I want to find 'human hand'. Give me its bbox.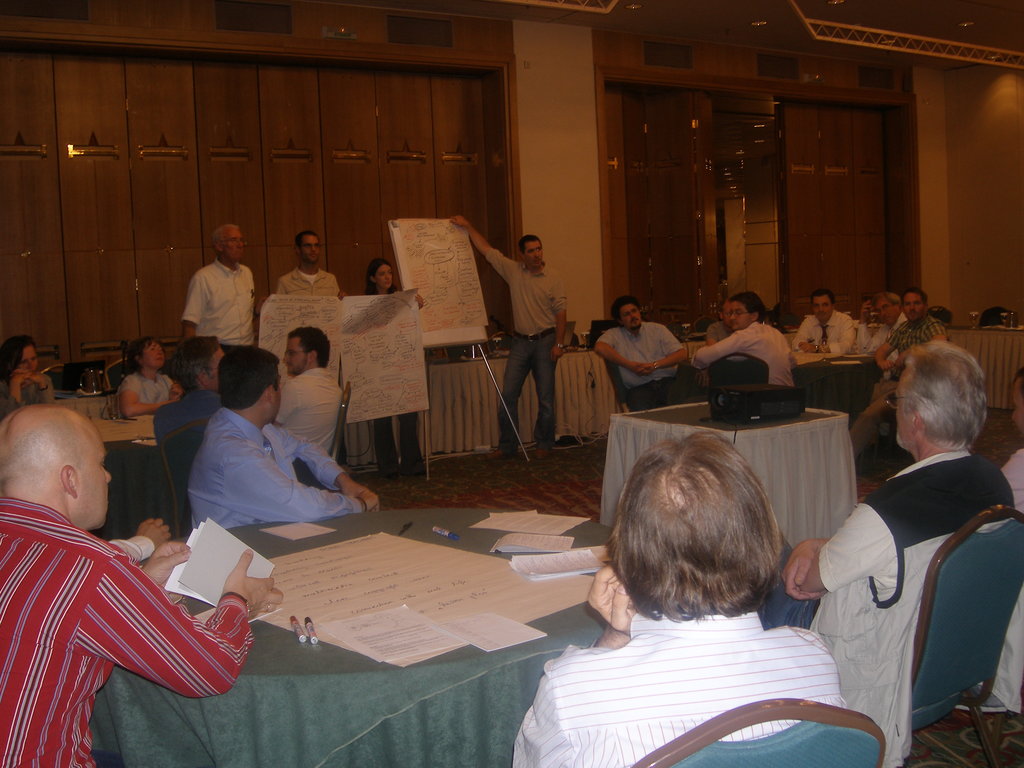
detection(780, 540, 829, 602).
